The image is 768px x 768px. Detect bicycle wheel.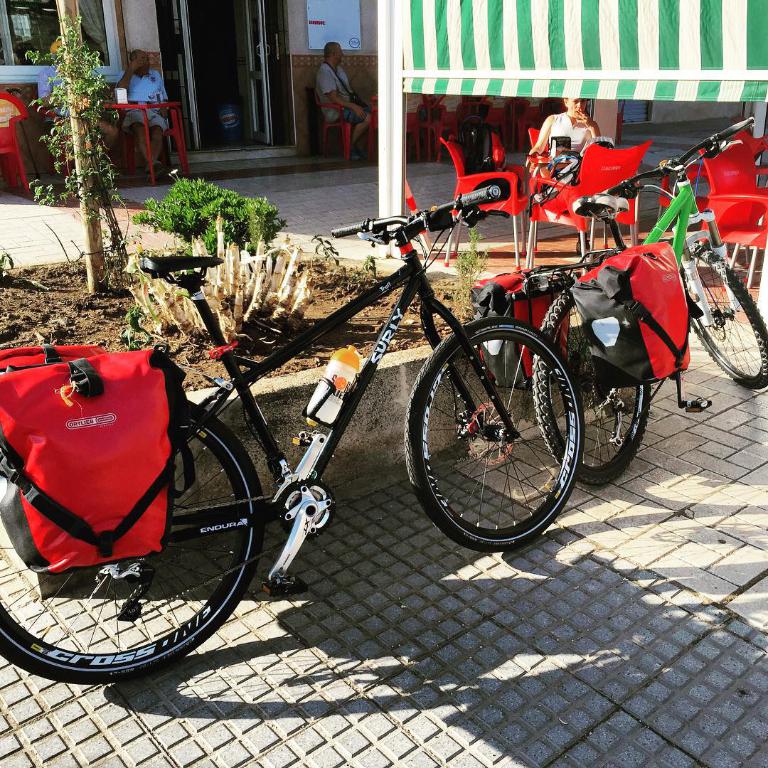
Detection: <box>533,286,650,491</box>.
